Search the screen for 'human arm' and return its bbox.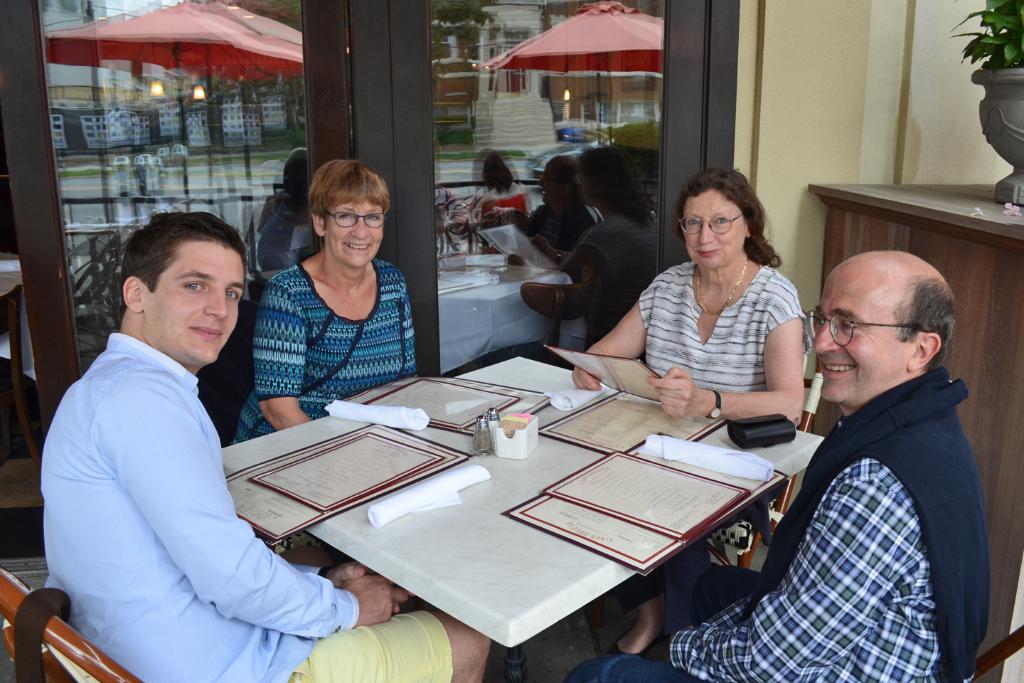
Found: bbox=[632, 473, 902, 682].
